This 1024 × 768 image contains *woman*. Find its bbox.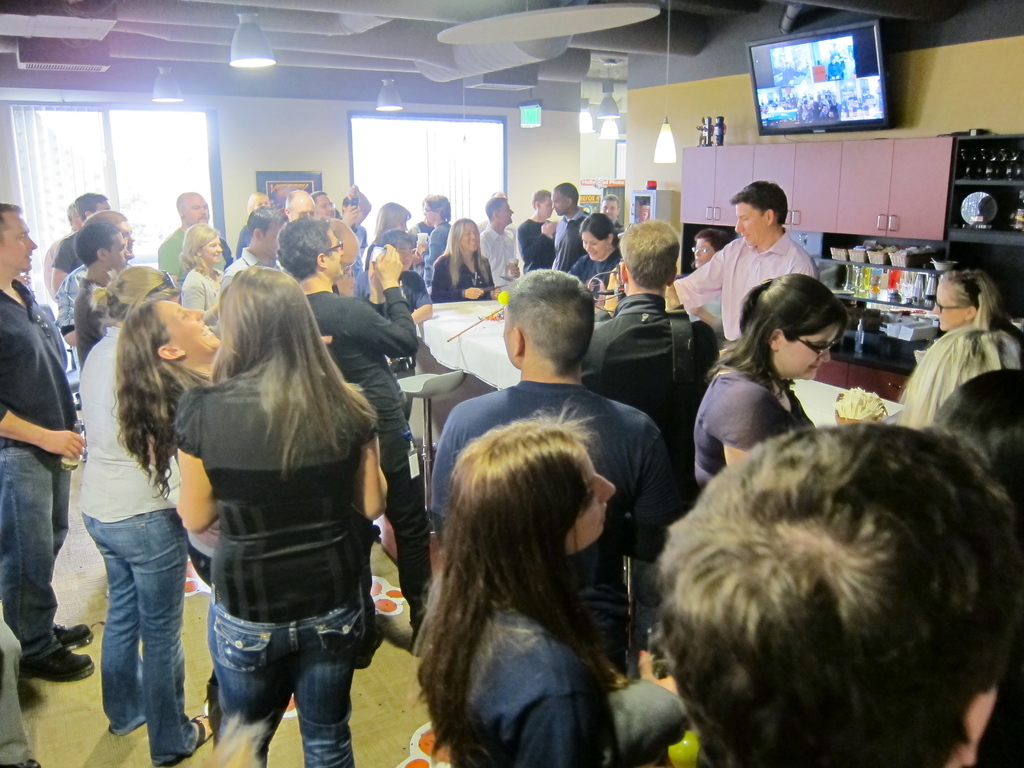
detection(416, 398, 633, 767).
